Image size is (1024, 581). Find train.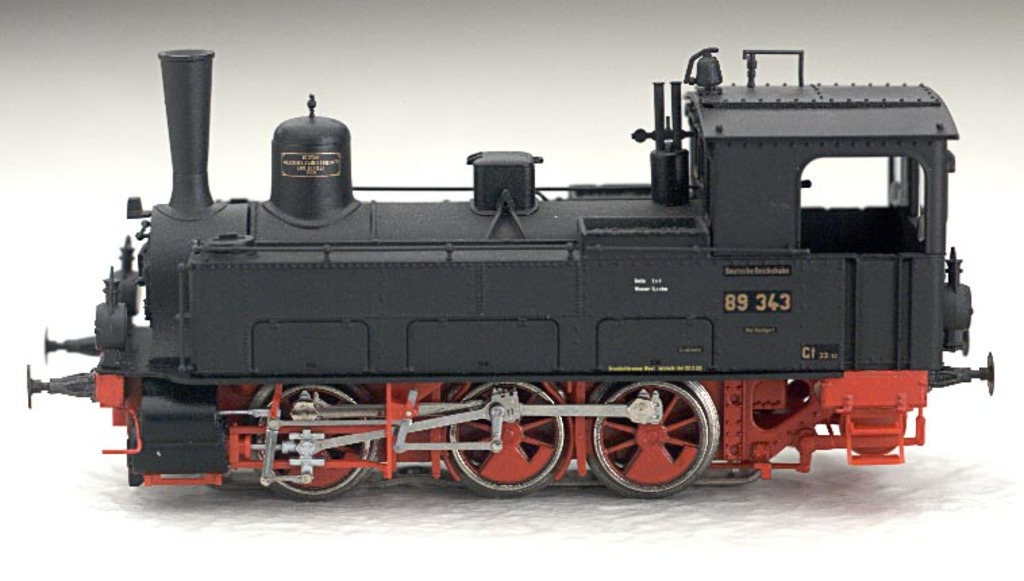
left=23, top=47, right=998, bottom=499.
